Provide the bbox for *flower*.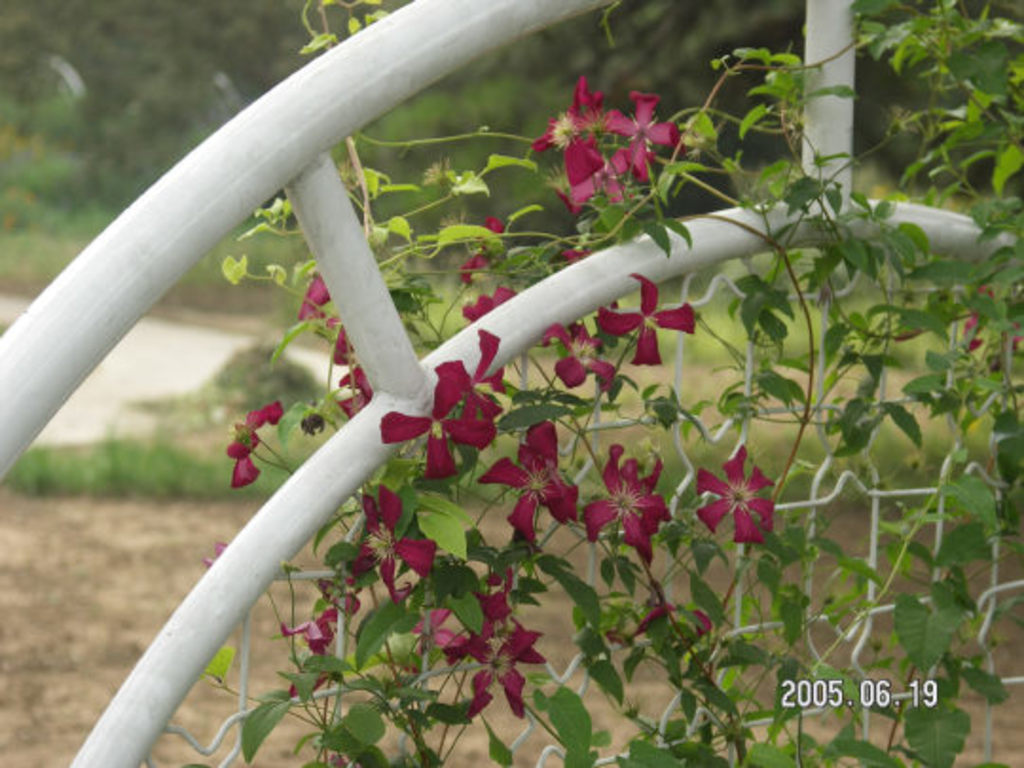
[left=478, top=417, right=582, bottom=544].
